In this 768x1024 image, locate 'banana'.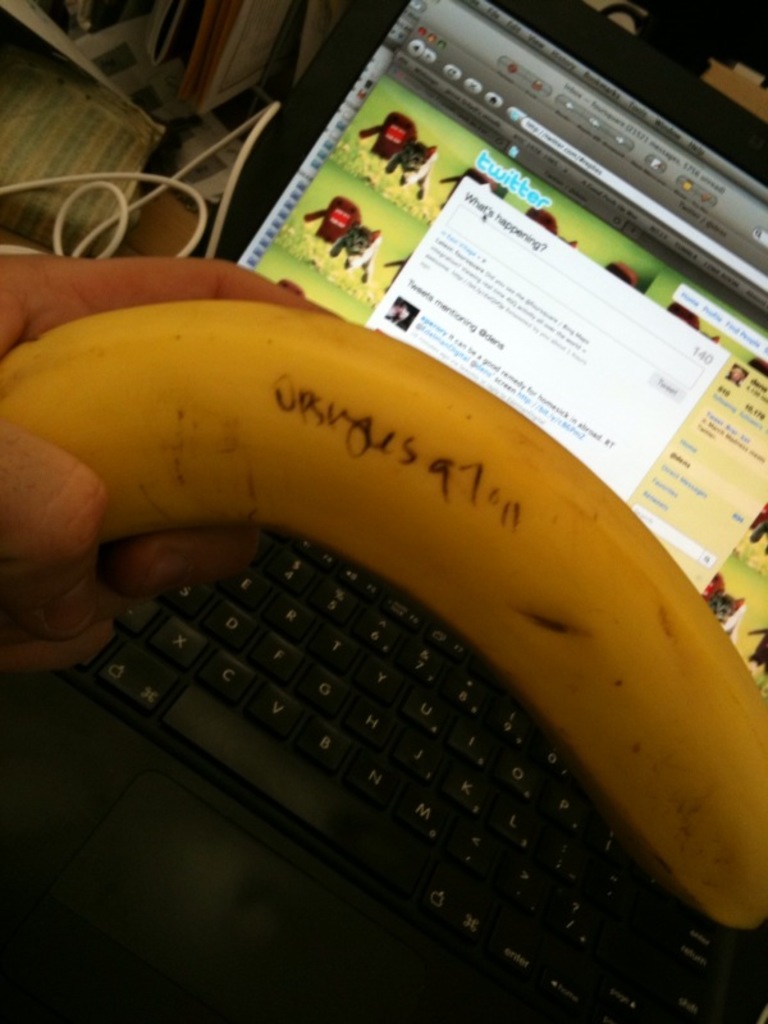
Bounding box: 0:302:767:940.
